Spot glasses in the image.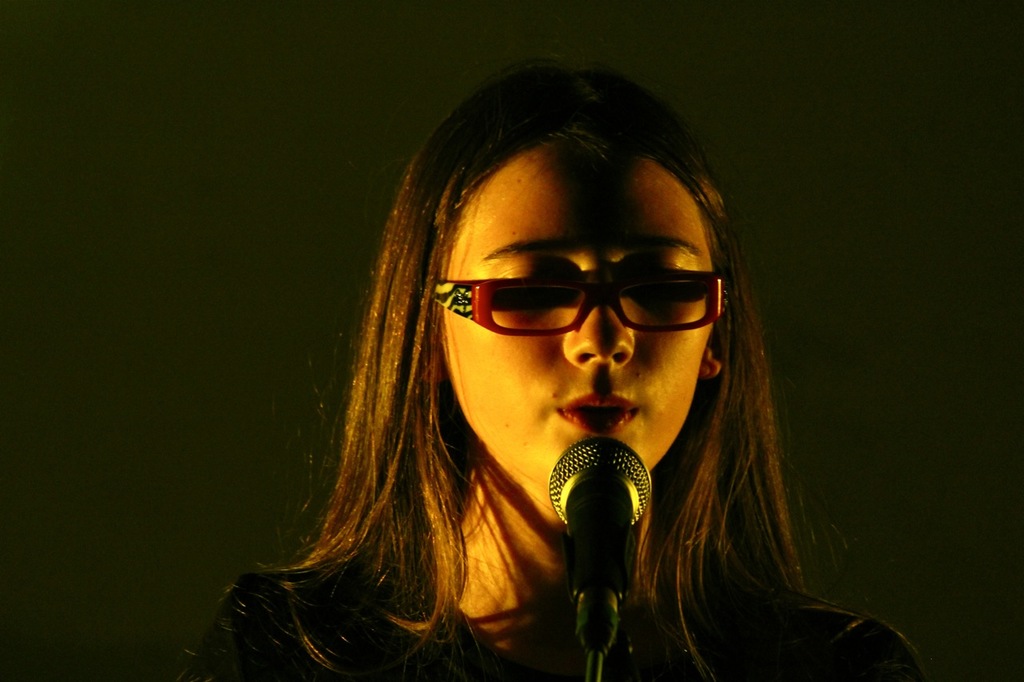
glasses found at 419,265,741,341.
